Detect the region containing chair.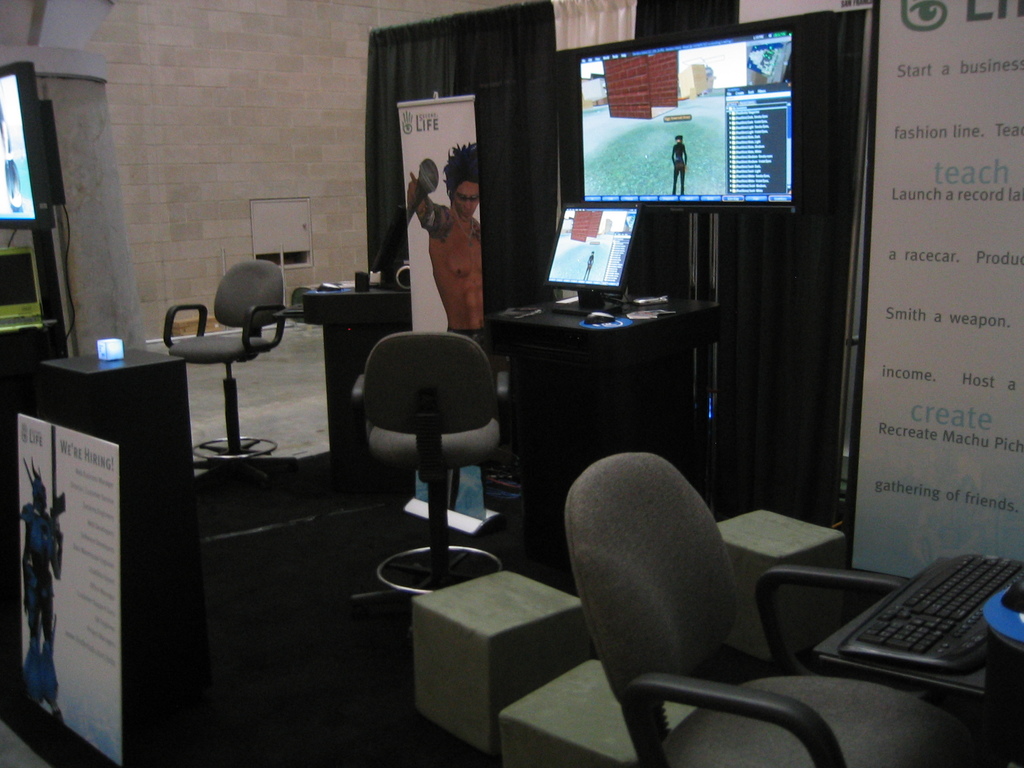
detection(159, 258, 303, 495).
